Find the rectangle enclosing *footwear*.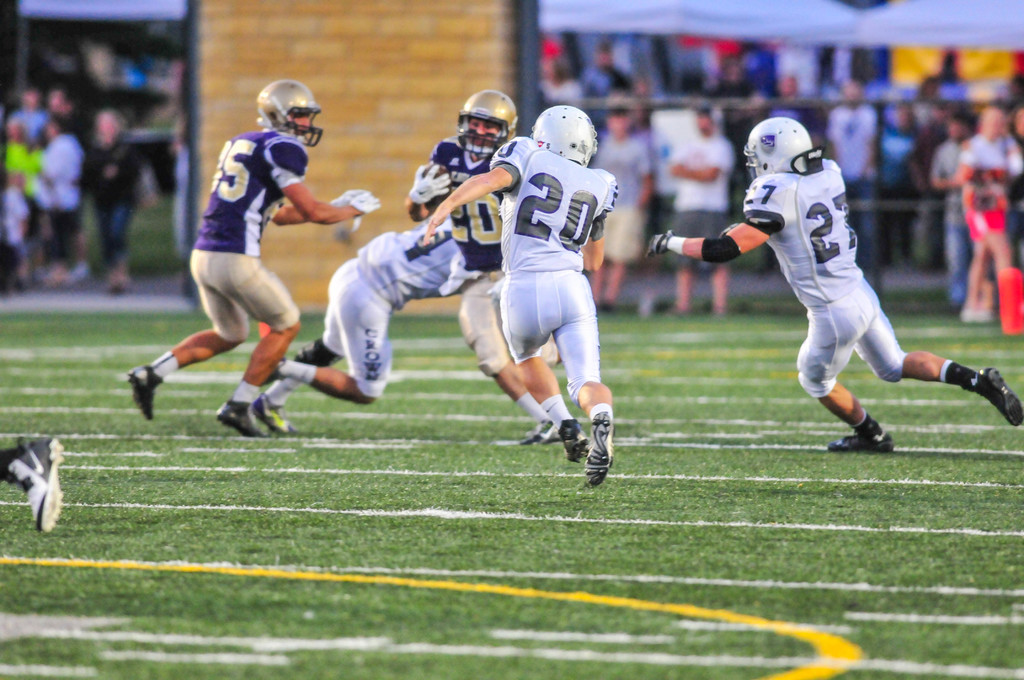
l=250, t=394, r=298, b=432.
